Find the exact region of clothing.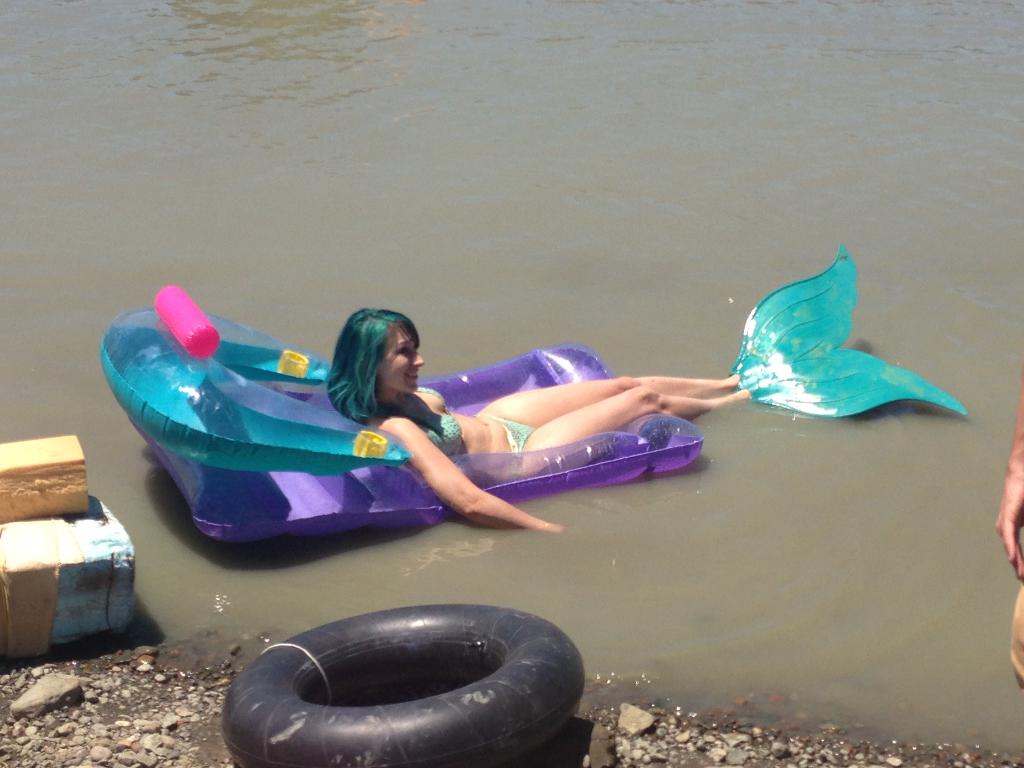
Exact region: bbox=(500, 418, 534, 449).
